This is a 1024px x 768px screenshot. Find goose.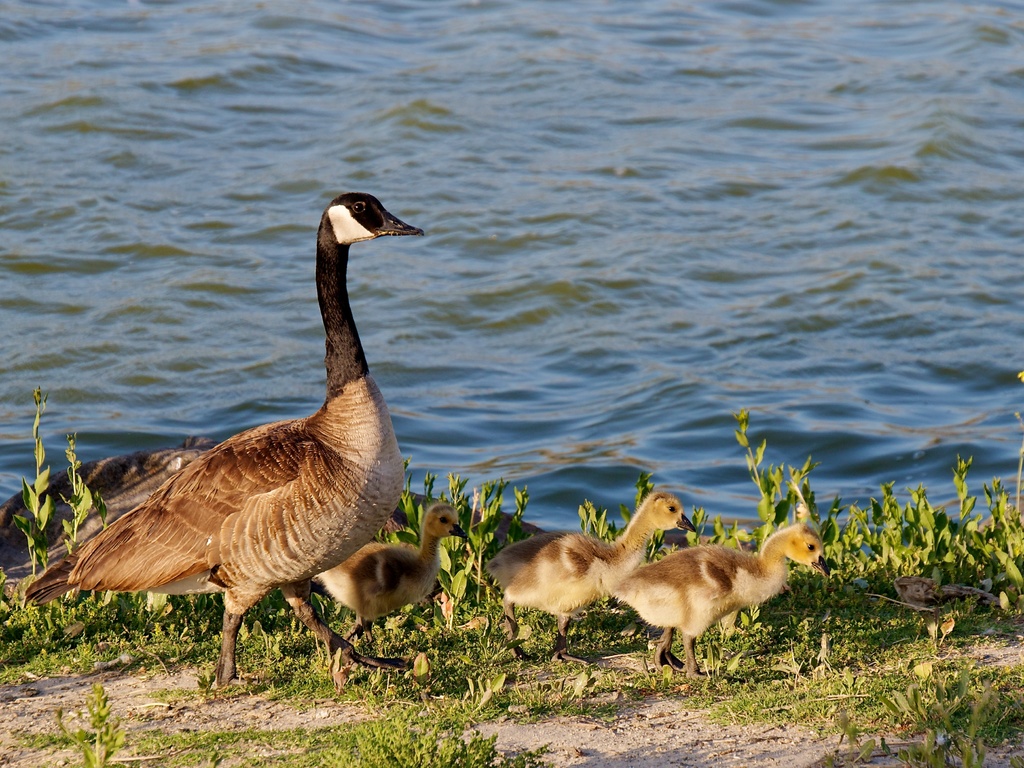
Bounding box: (297,492,472,663).
